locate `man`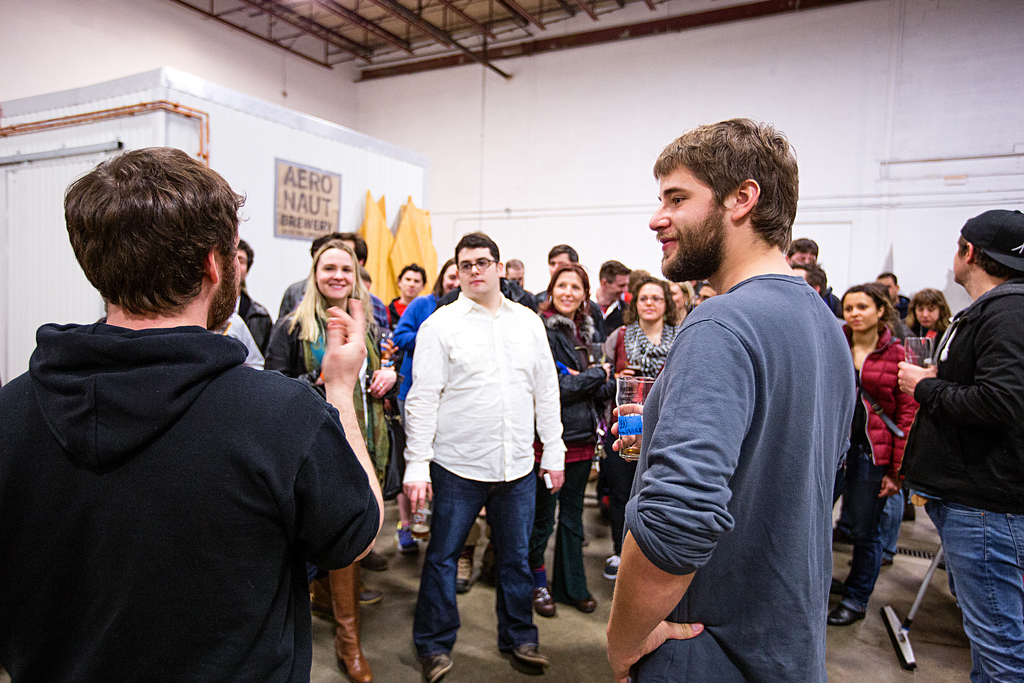
[x1=893, y1=208, x2=1023, y2=682]
